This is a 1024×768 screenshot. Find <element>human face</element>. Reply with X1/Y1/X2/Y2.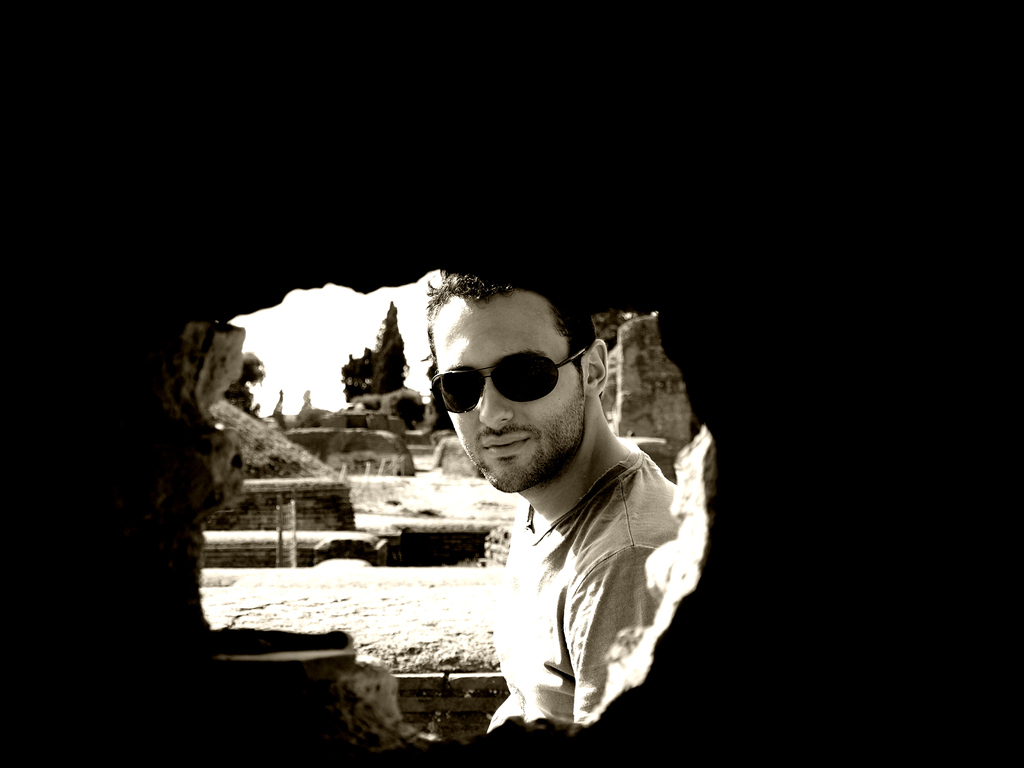
435/276/582/487.
